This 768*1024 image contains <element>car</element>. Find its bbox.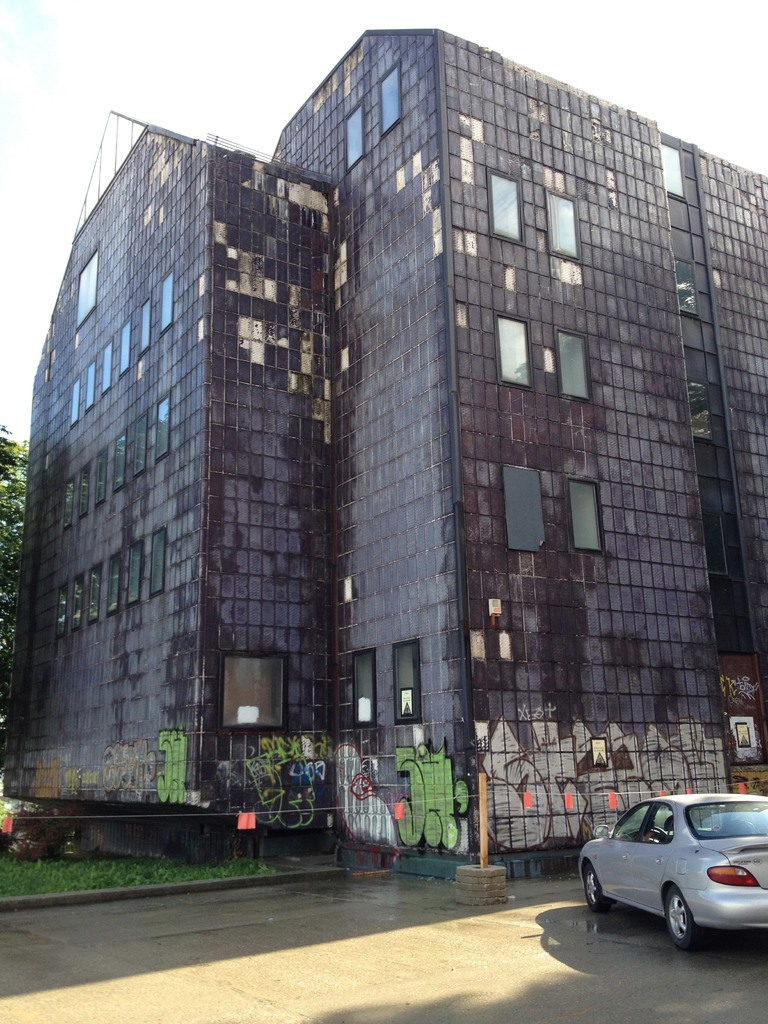
region(575, 792, 767, 949).
